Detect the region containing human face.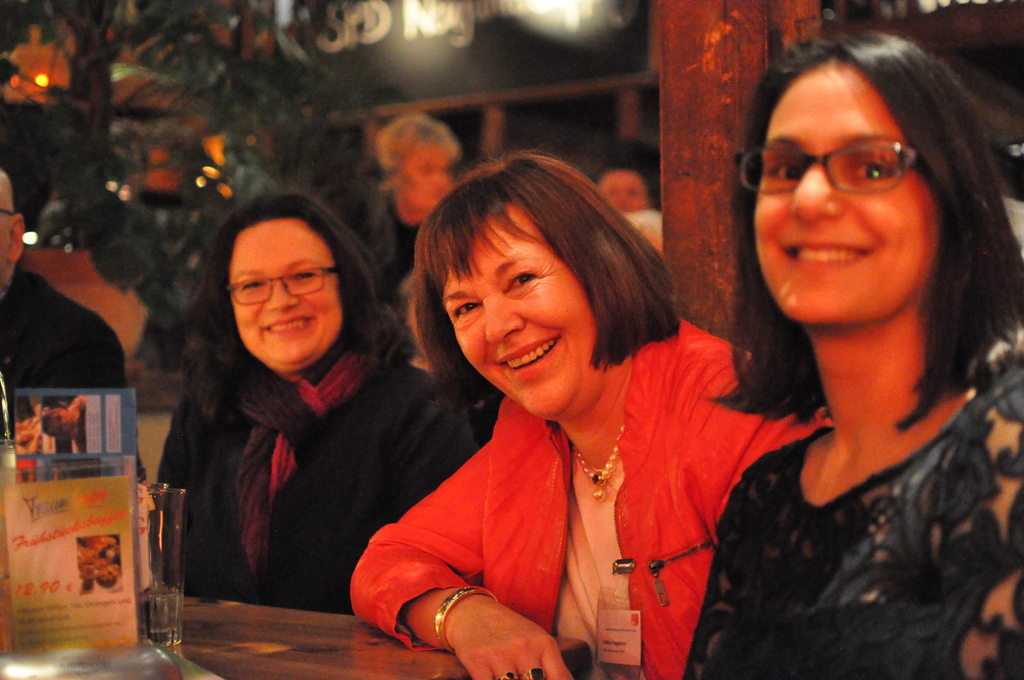
<box>750,68,942,324</box>.
